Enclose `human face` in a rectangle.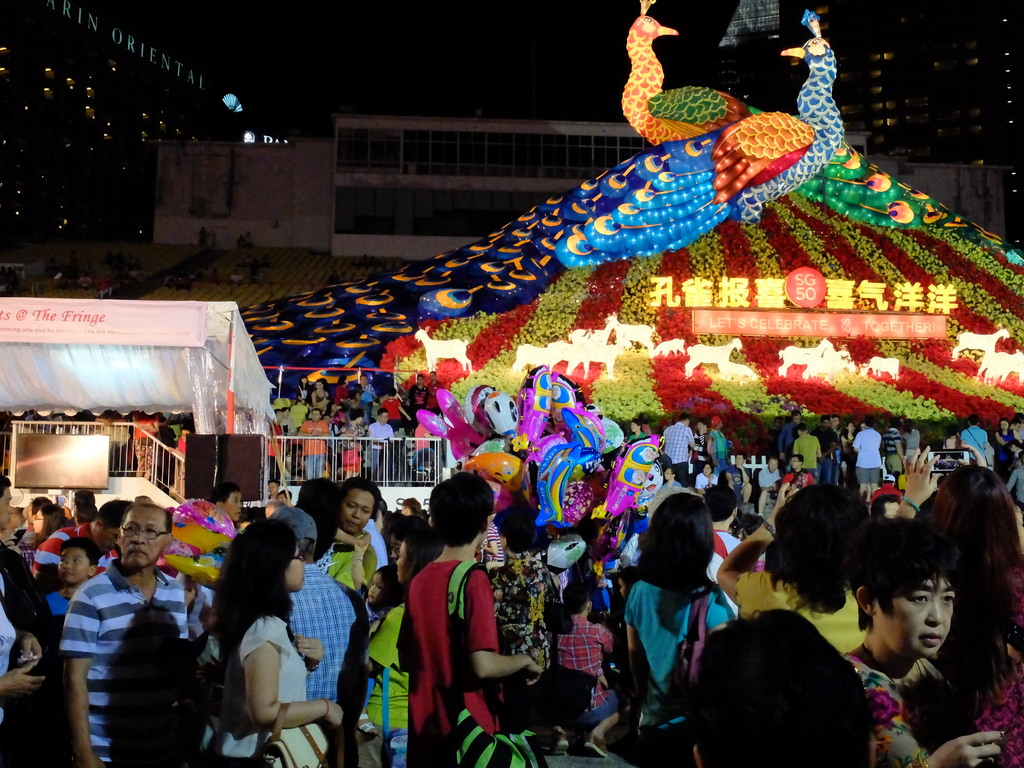
box=[355, 393, 360, 399].
